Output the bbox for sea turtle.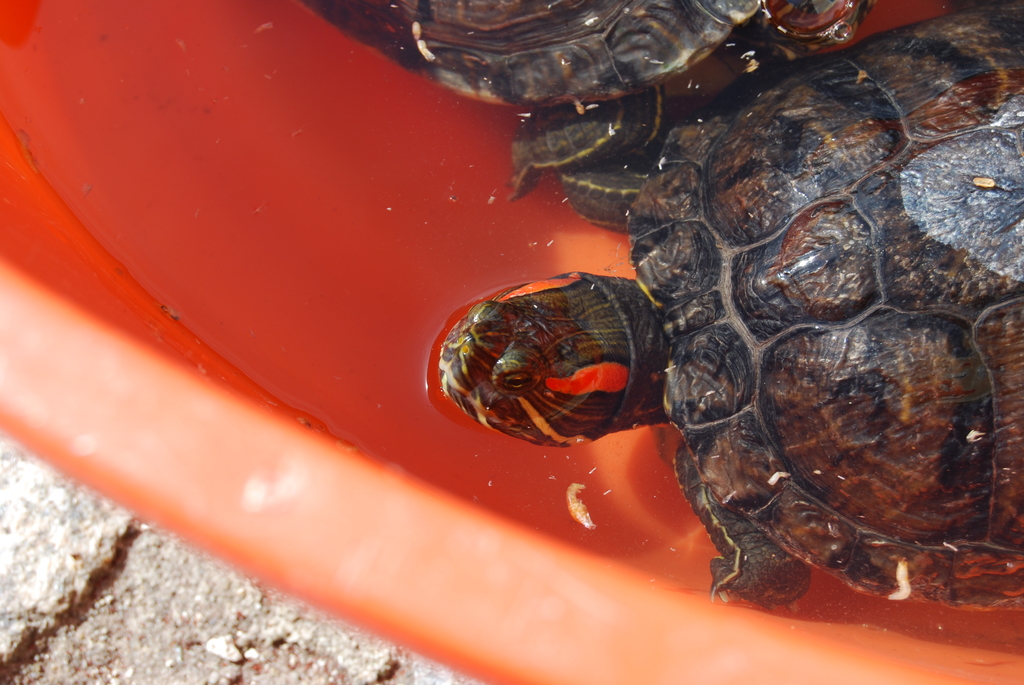
[left=287, top=0, right=867, bottom=200].
